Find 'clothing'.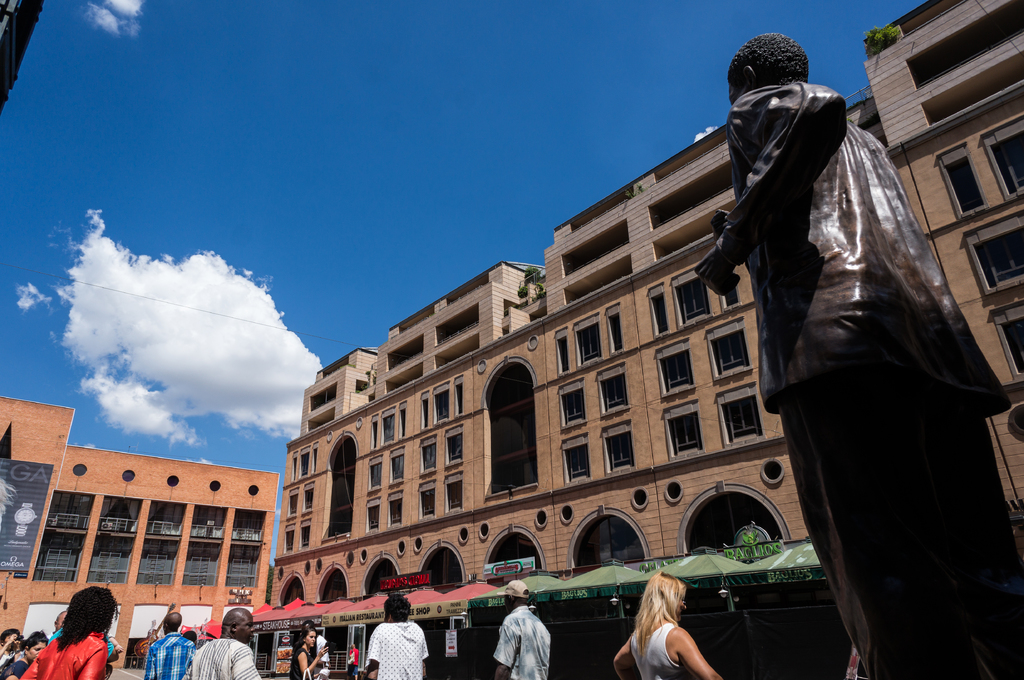
box=[348, 644, 360, 679].
